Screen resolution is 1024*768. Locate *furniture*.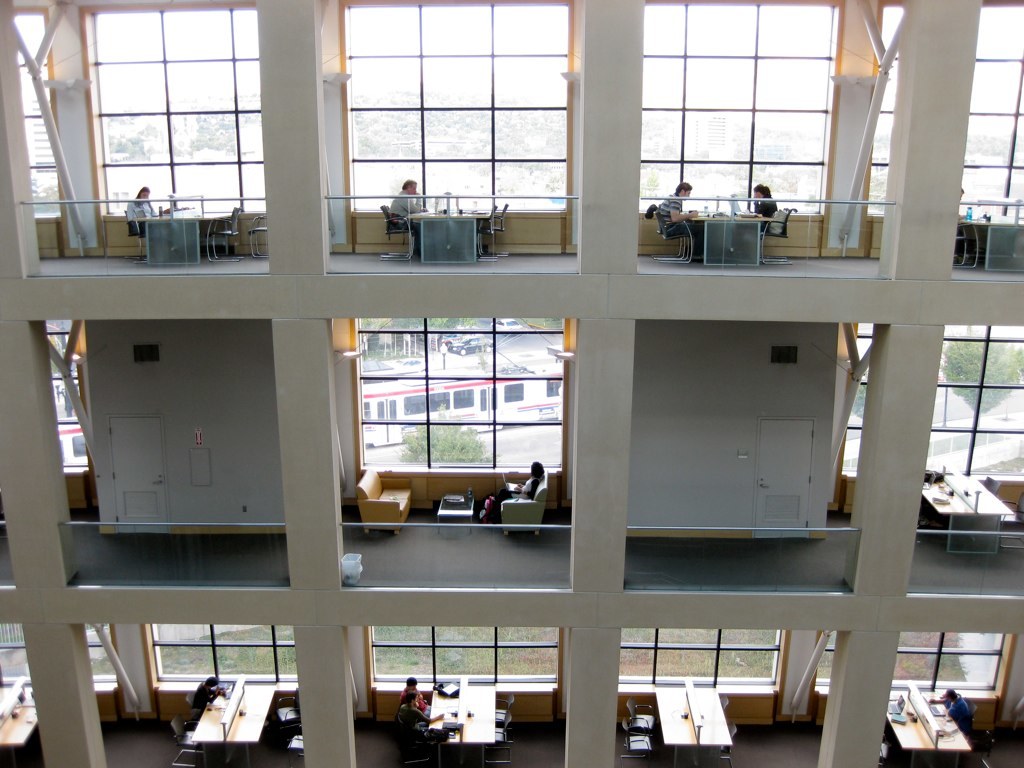
box=[171, 713, 204, 767].
